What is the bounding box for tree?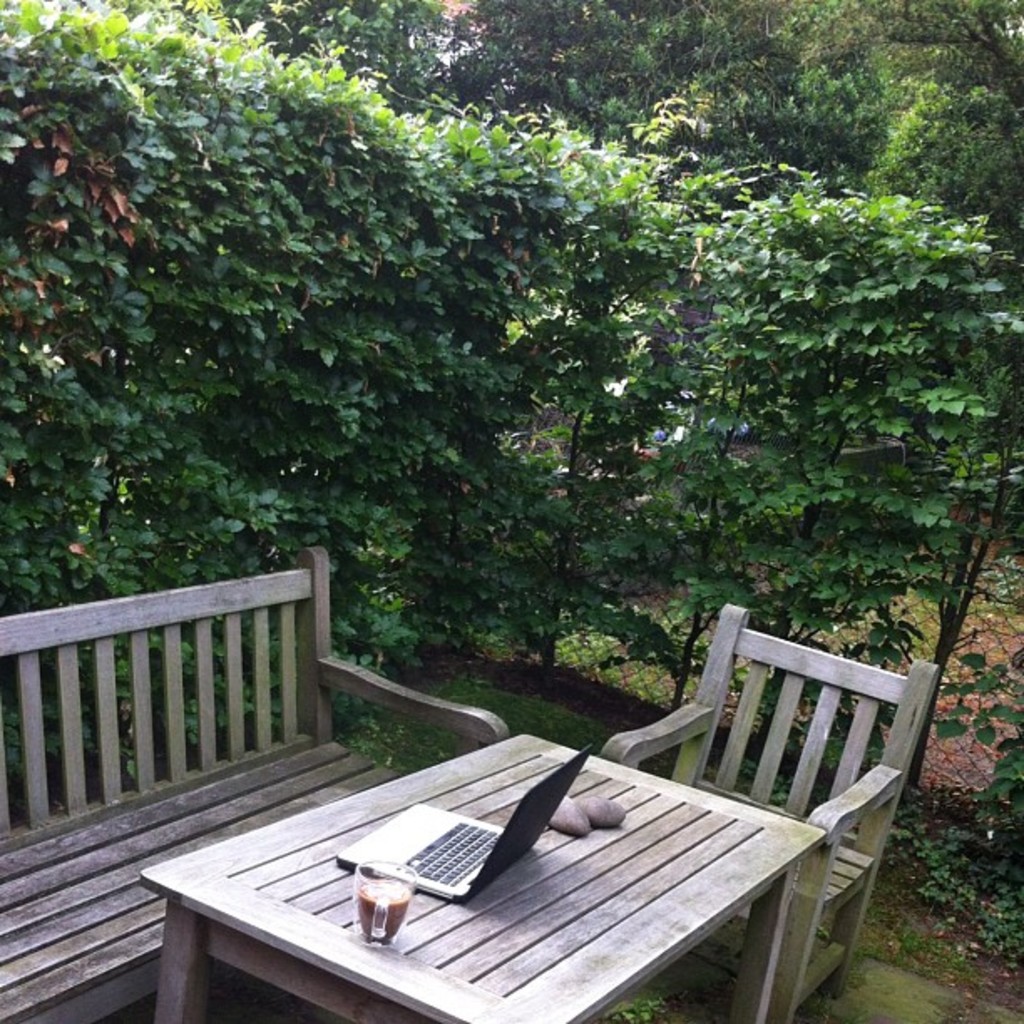
192, 0, 900, 187.
